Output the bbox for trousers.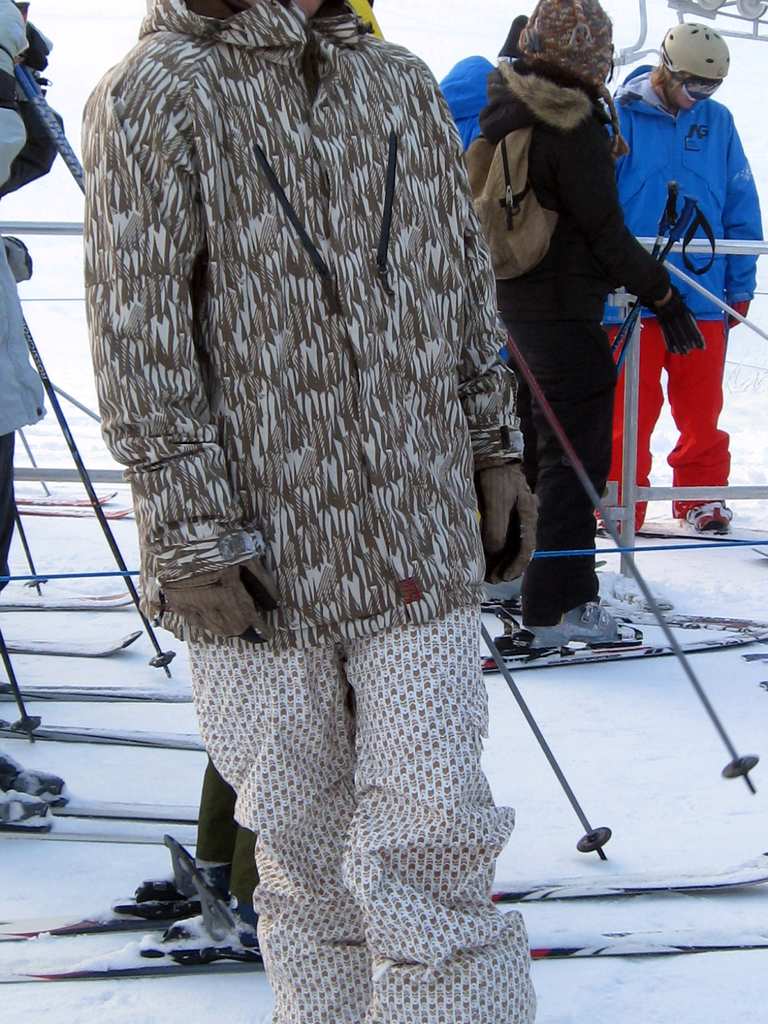
box=[506, 337, 611, 631].
